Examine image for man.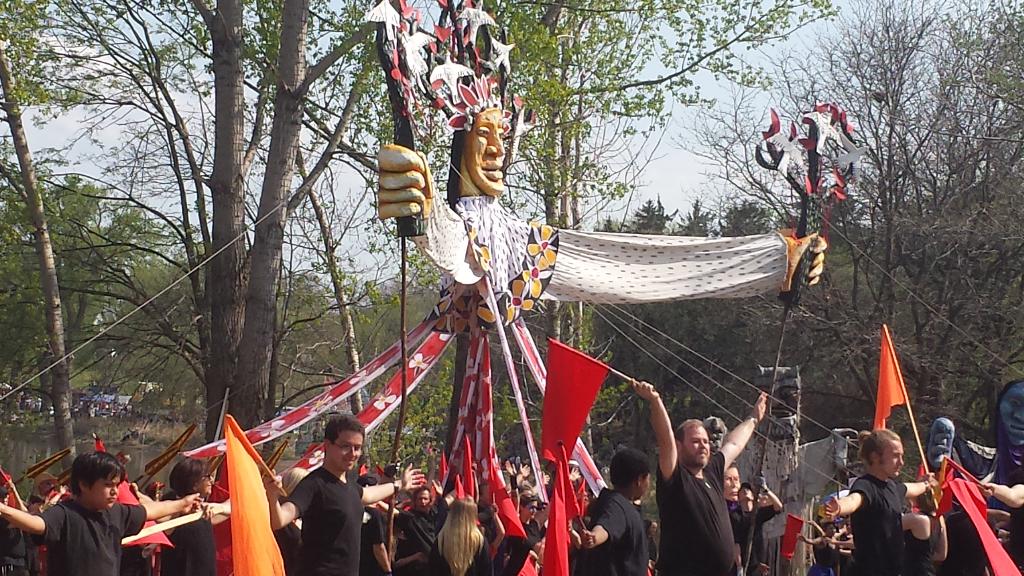
Examination result: {"left": 266, "top": 415, "right": 428, "bottom": 575}.
